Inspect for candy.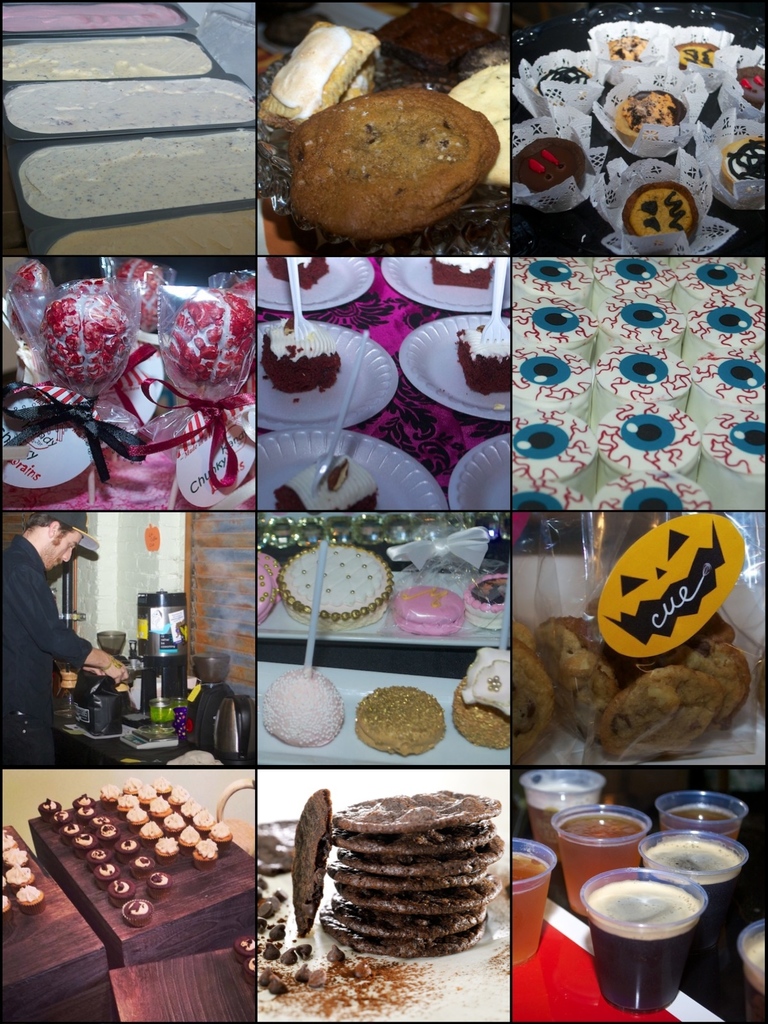
Inspection: (left=139, top=284, right=250, bottom=420).
